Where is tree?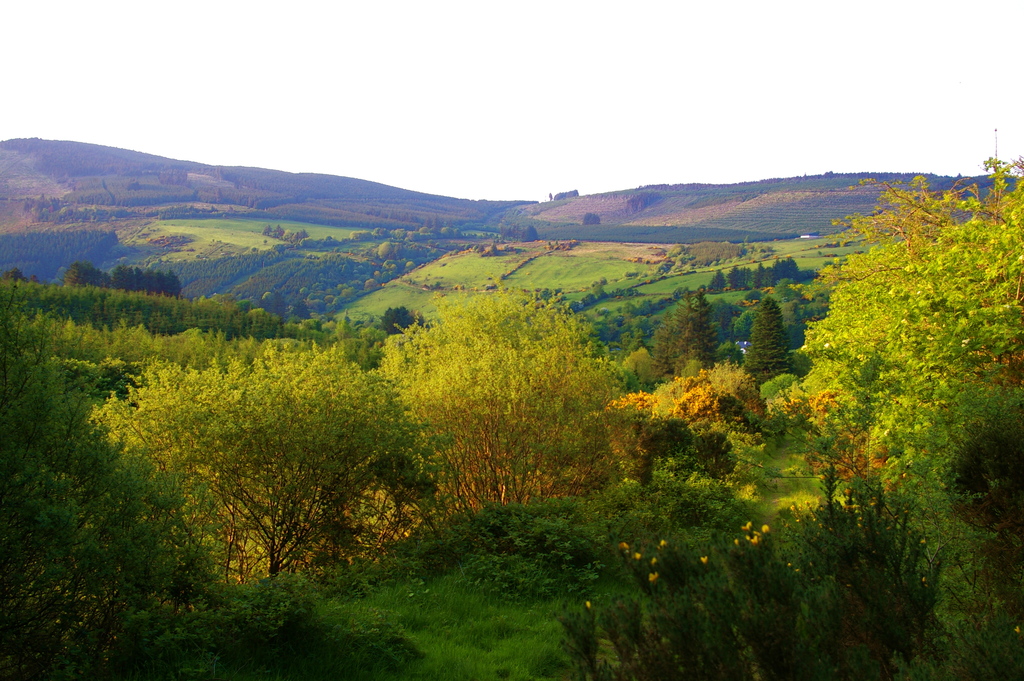
{"left": 746, "top": 234, "right": 753, "bottom": 243}.
